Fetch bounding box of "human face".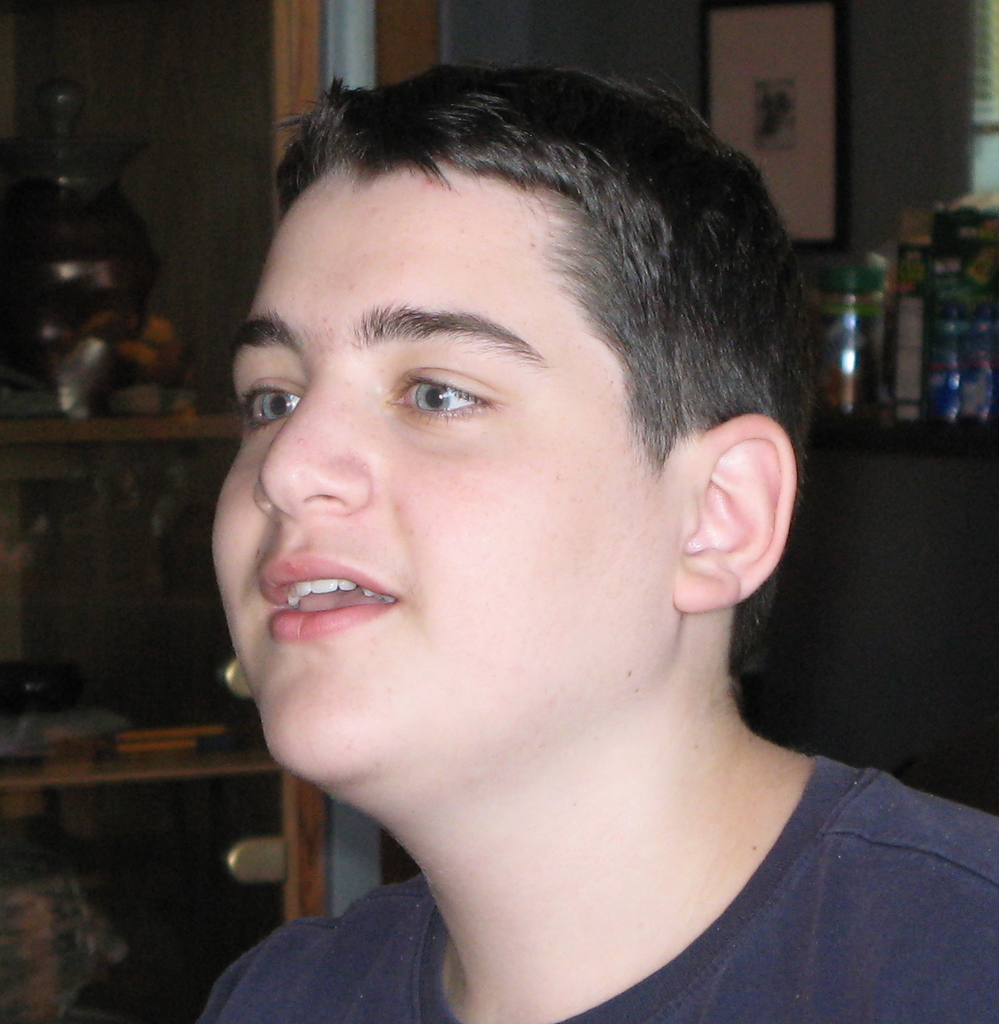
Bbox: [x1=207, y1=166, x2=683, y2=777].
